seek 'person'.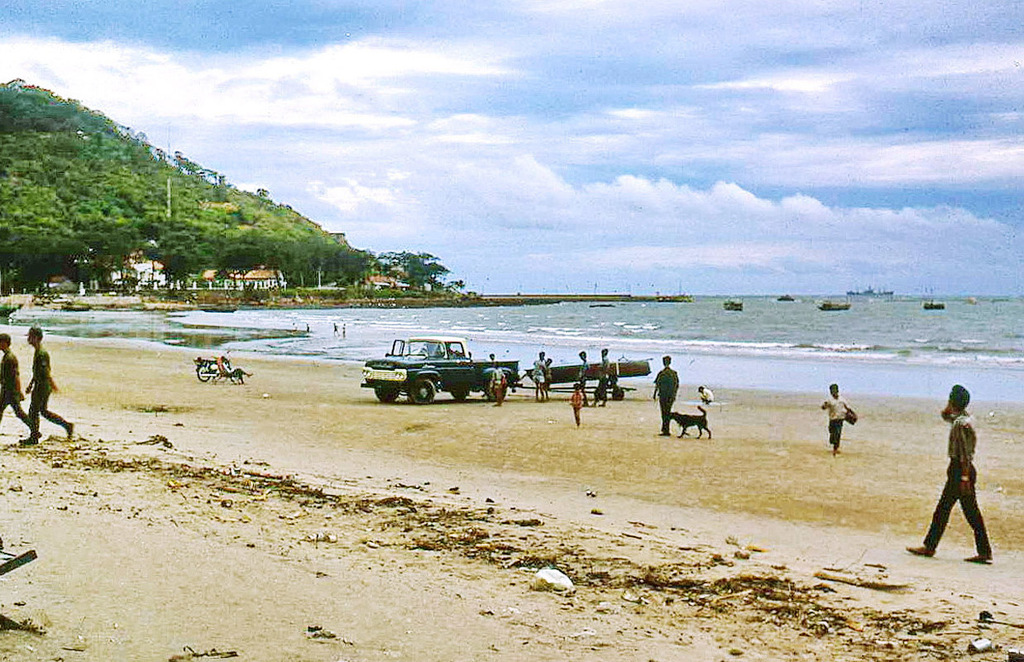
(333, 324, 336, 338).
